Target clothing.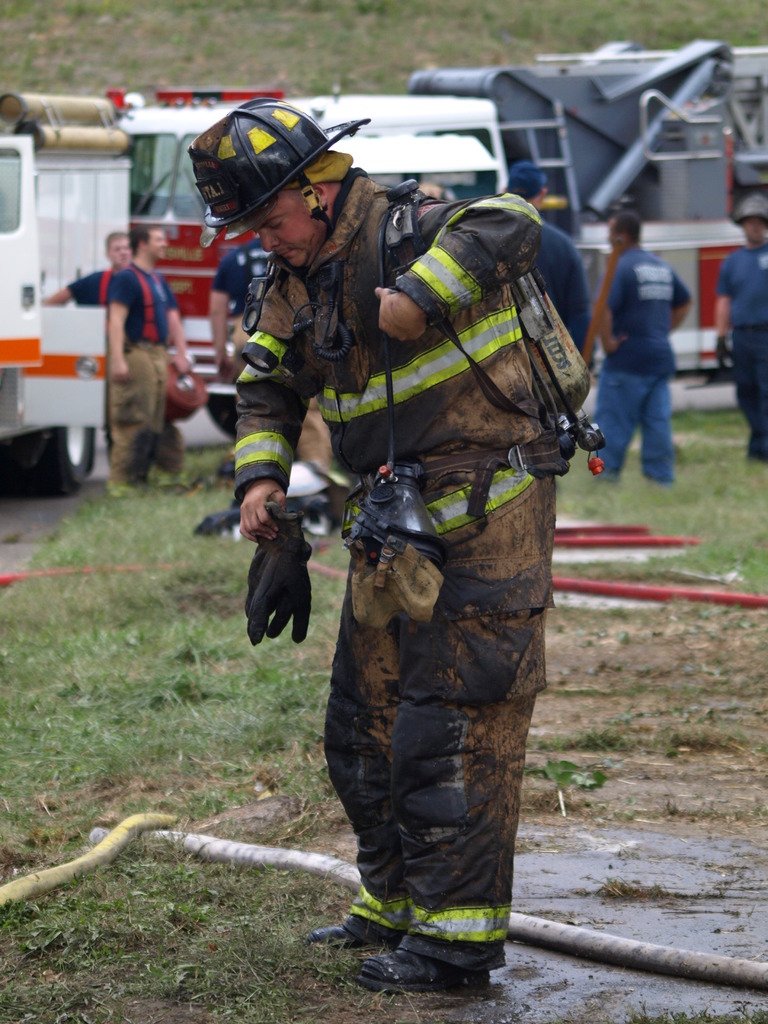
Target region: (x1=579, y1=234, x2=685, y2=446).
